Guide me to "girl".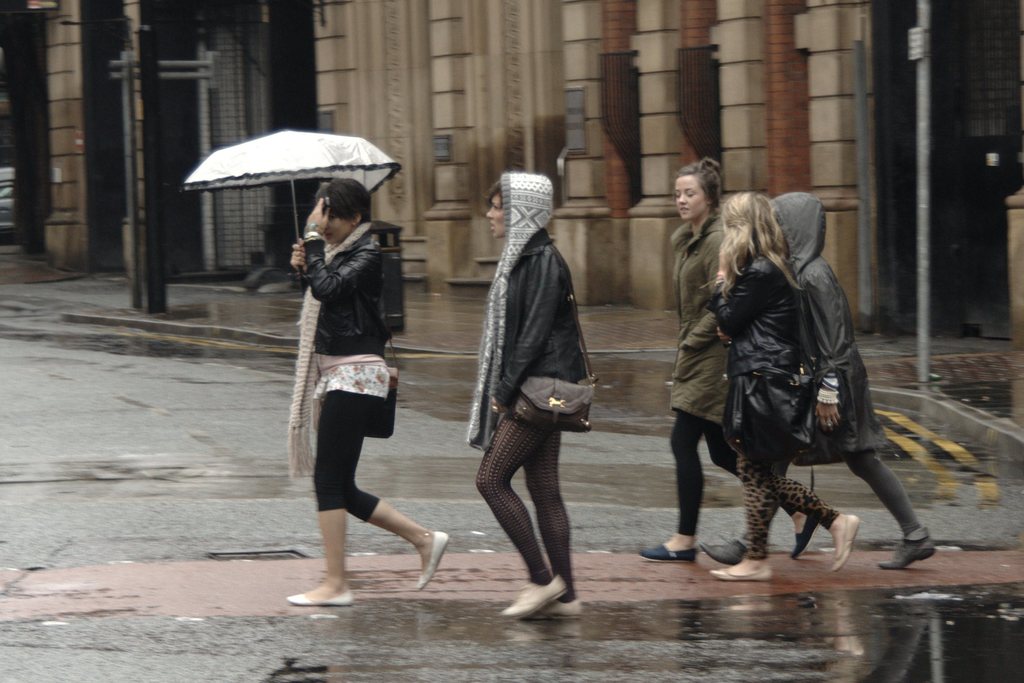
Guidance: pyautogui.locateOnScreen(636, 161, 737, 553).
